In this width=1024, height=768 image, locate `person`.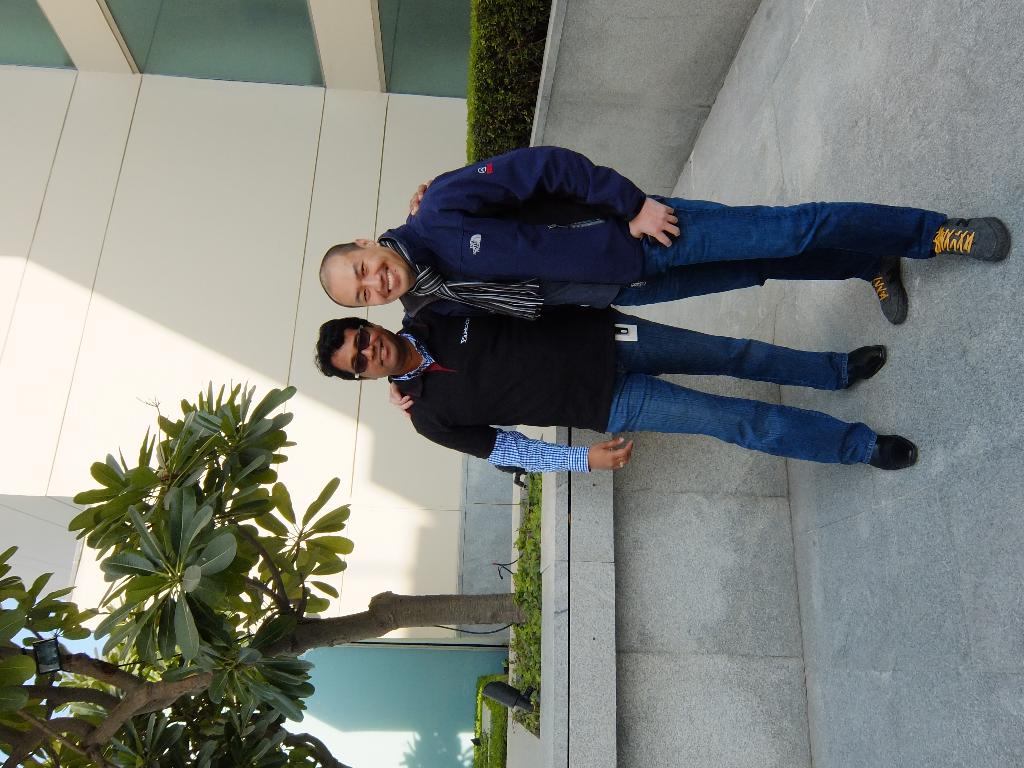
Bounding box: (321, 138, 1012, 415).
